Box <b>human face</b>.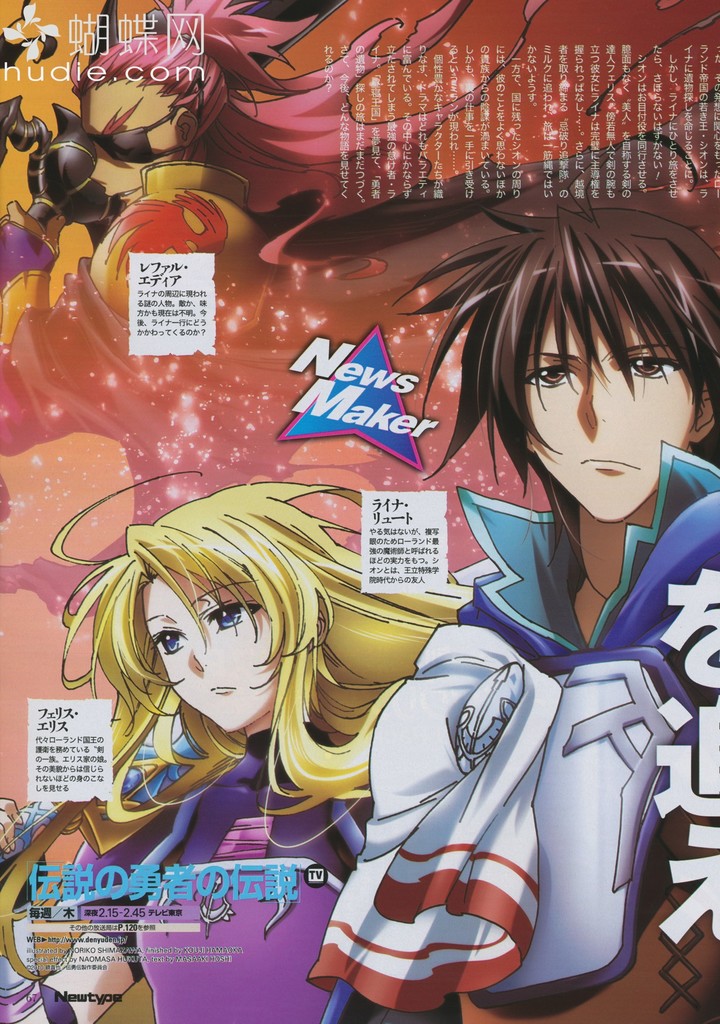
x1=529 y1=293 x2=698 y2=522.
